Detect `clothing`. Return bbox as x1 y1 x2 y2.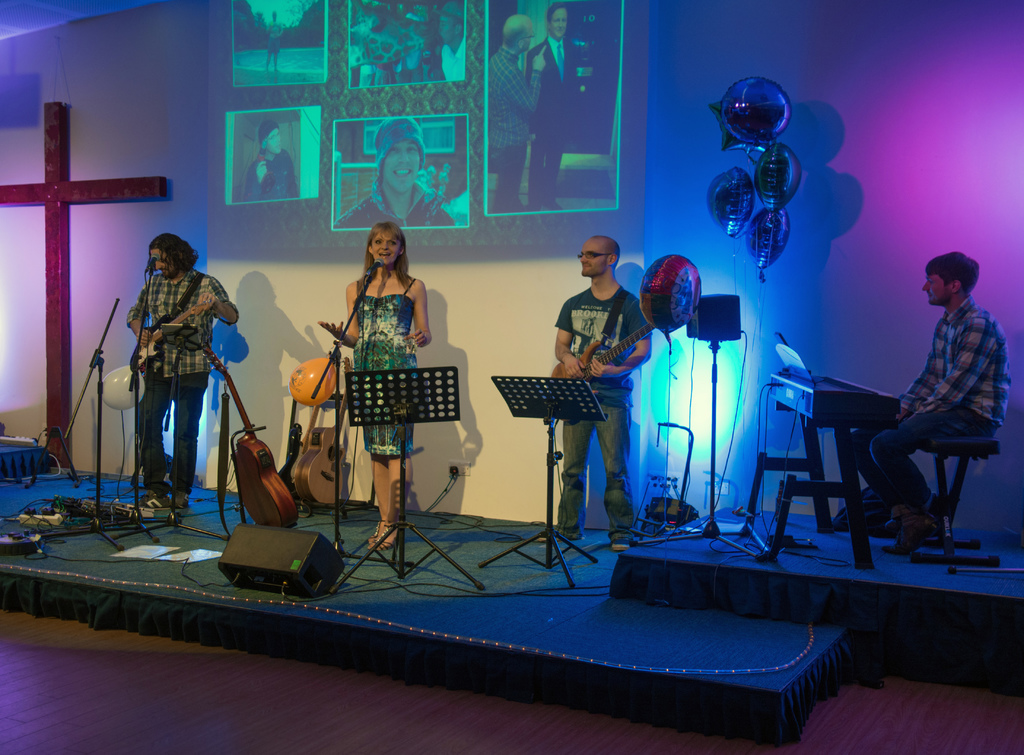
842 293 1014 516.
